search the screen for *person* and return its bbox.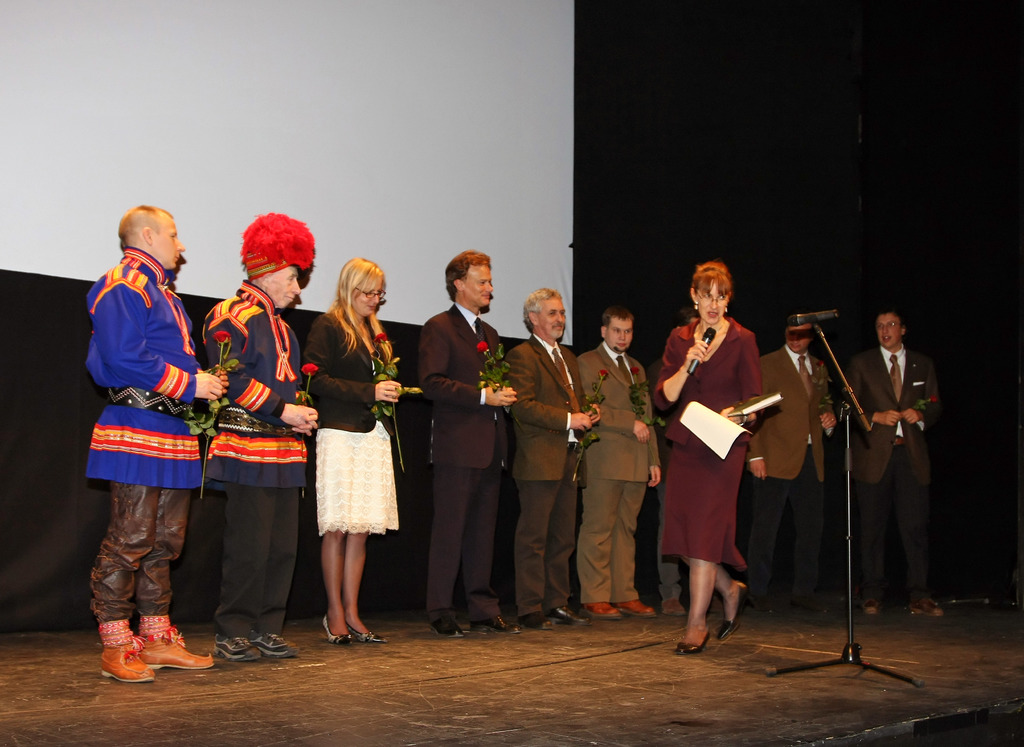
Found: pyautogui.locateOnScreen(744, 325, 836, 612).
